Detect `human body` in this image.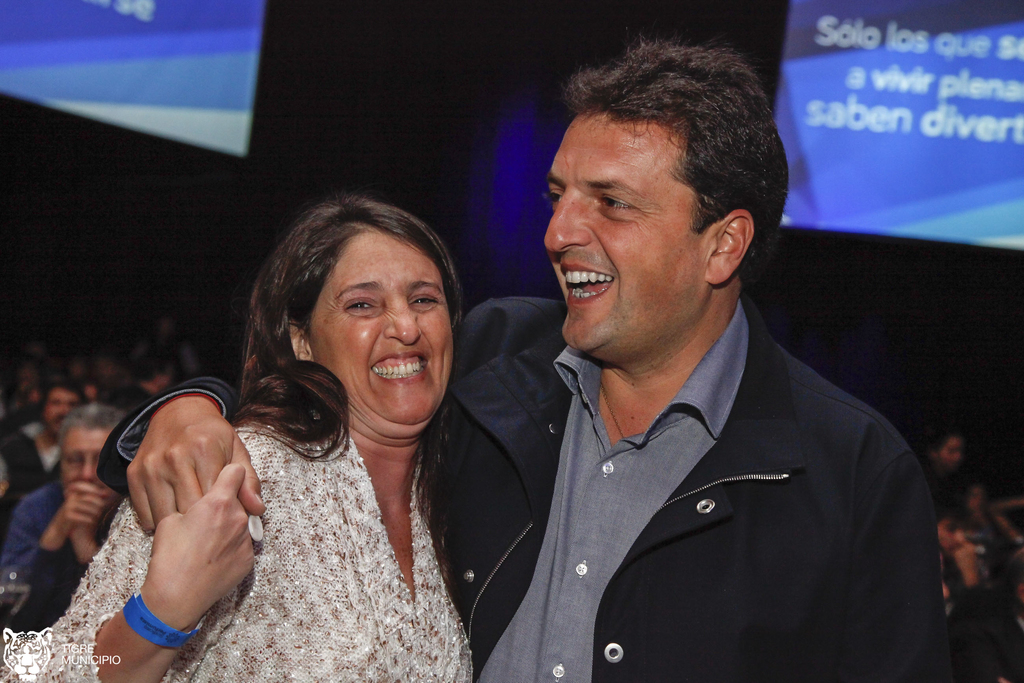
Detection: (x1=97, y1=33, x2=951, y2=677).
